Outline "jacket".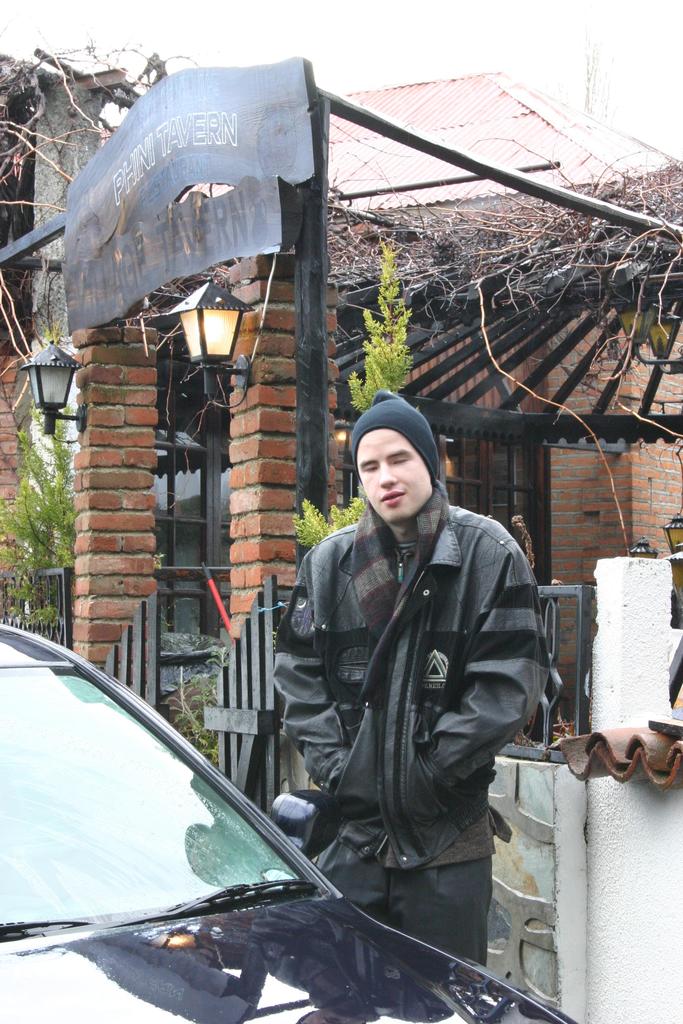
Outline: box=[272, 435, 560, 883].
